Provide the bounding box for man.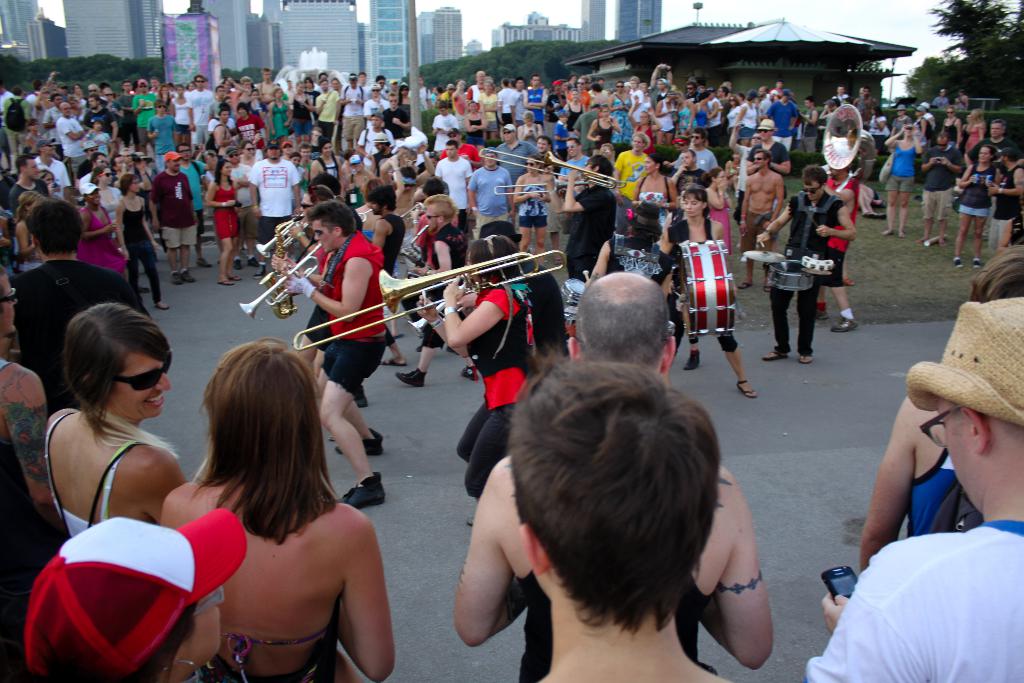
<box>85,84,100,94</box>.
